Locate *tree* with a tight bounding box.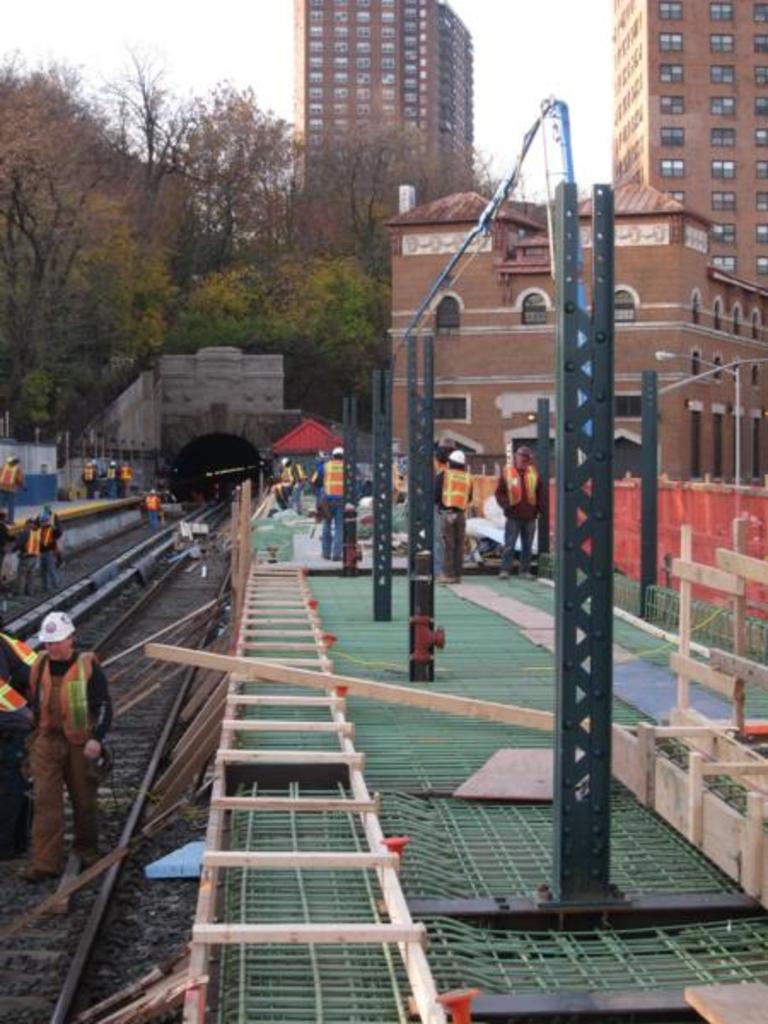
locate(410, 125, 515, 239).
